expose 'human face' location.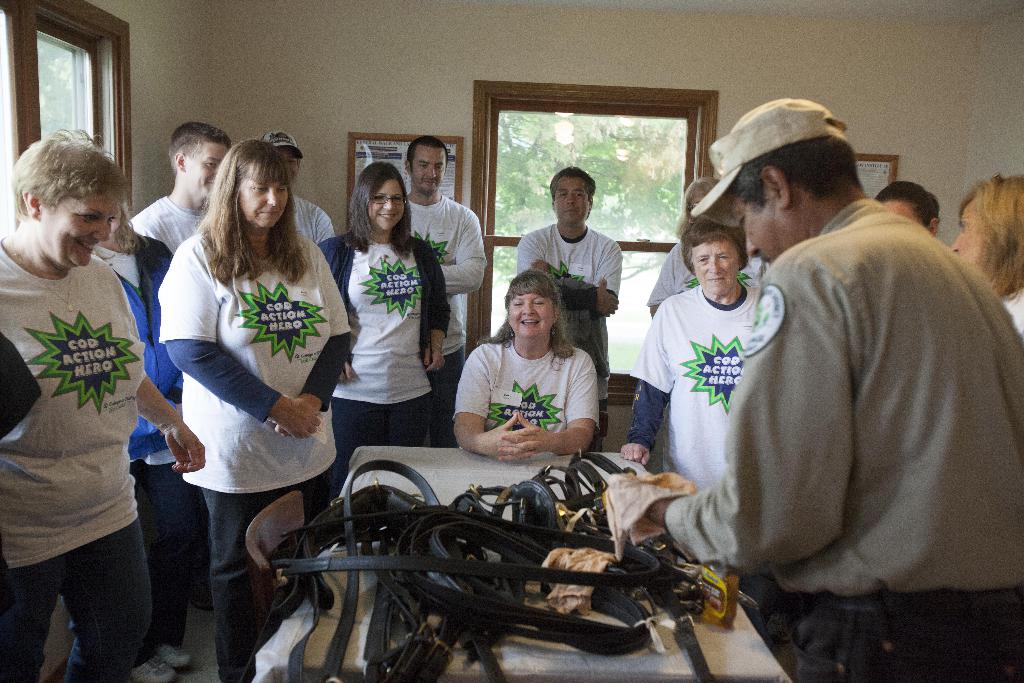
Exposed at [552, 178, 590, 224].
